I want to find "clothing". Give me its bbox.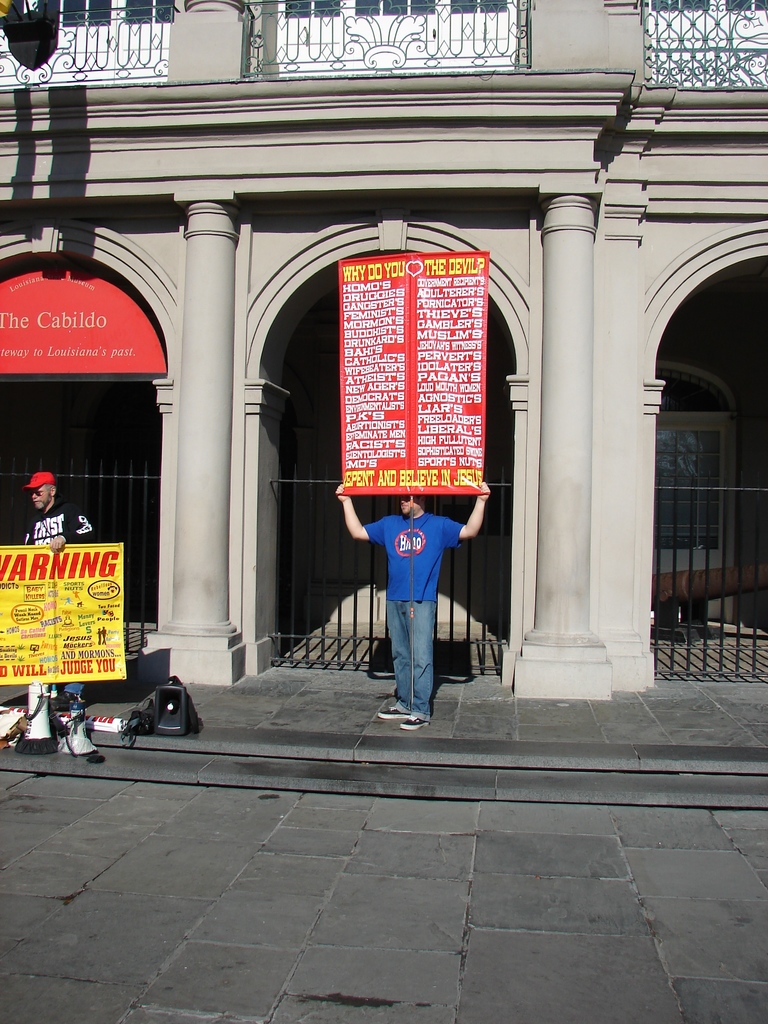
363 511 461 716.
